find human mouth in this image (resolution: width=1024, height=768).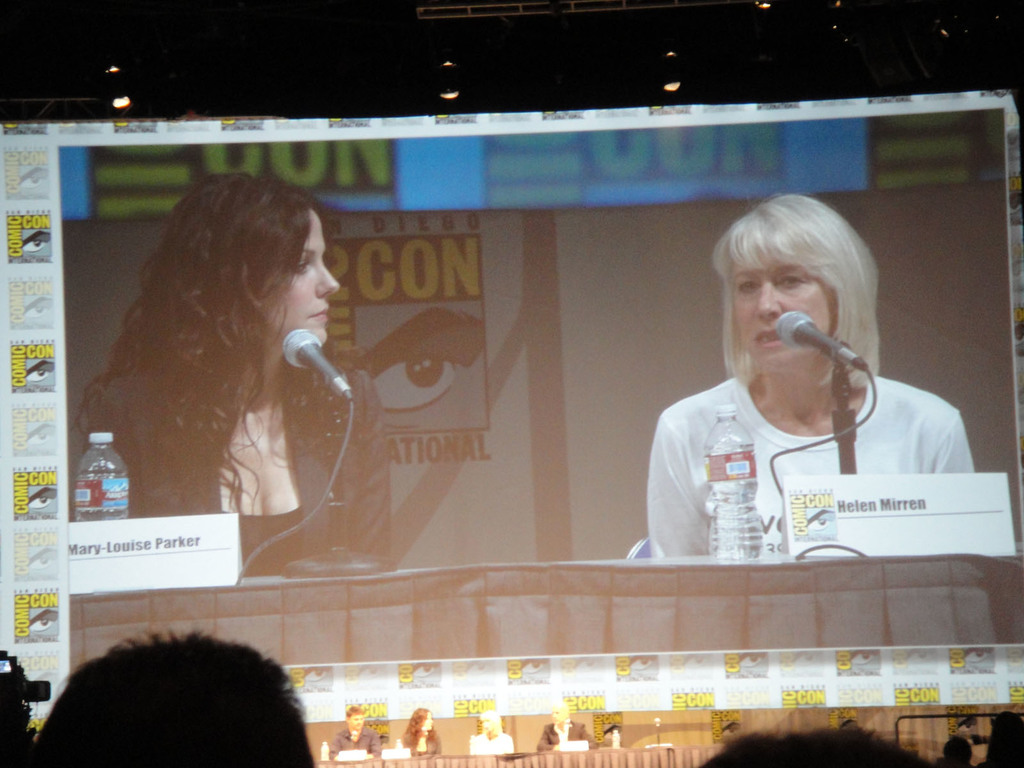
bbox=(301, 305, 326, 332).
